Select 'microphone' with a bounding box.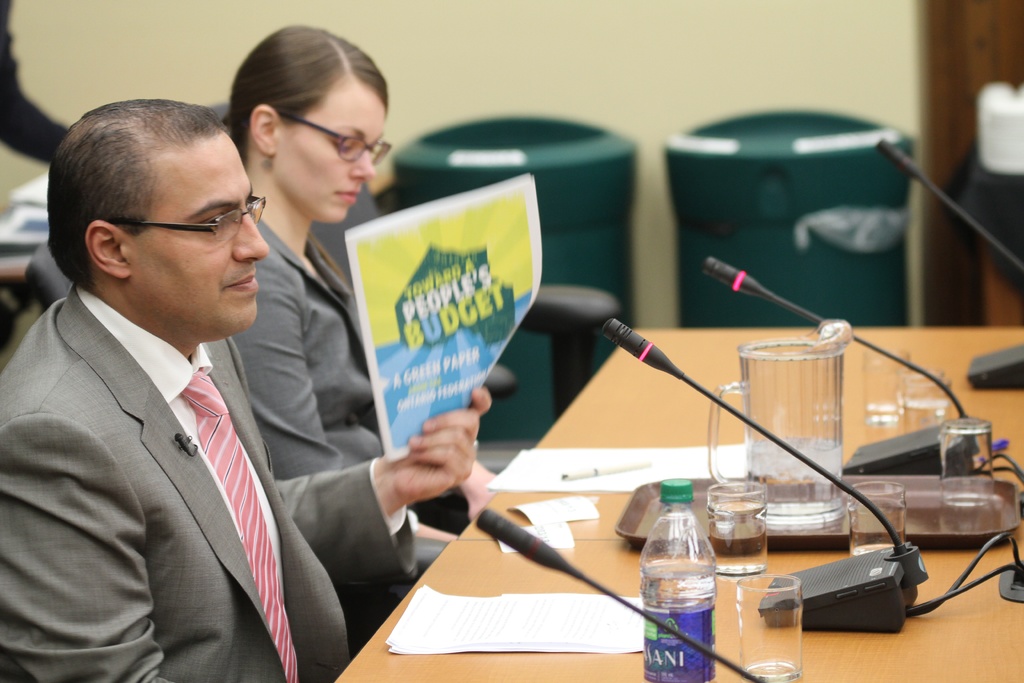
bbox(868, 137, 927, 191).
